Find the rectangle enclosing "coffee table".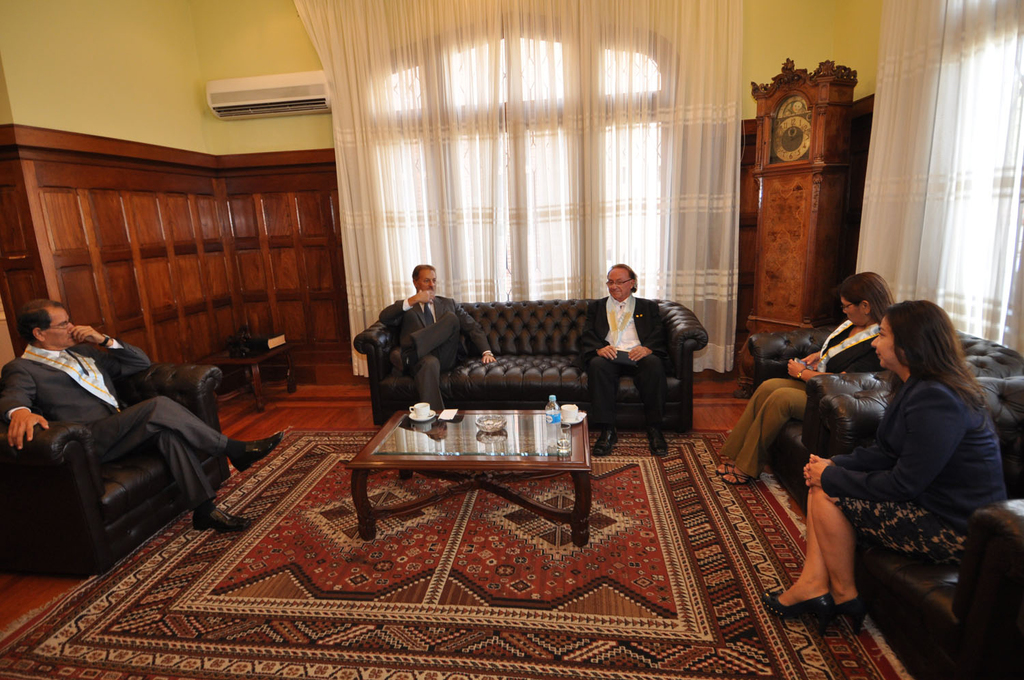
bbox=[193, 341, 307, 411].
